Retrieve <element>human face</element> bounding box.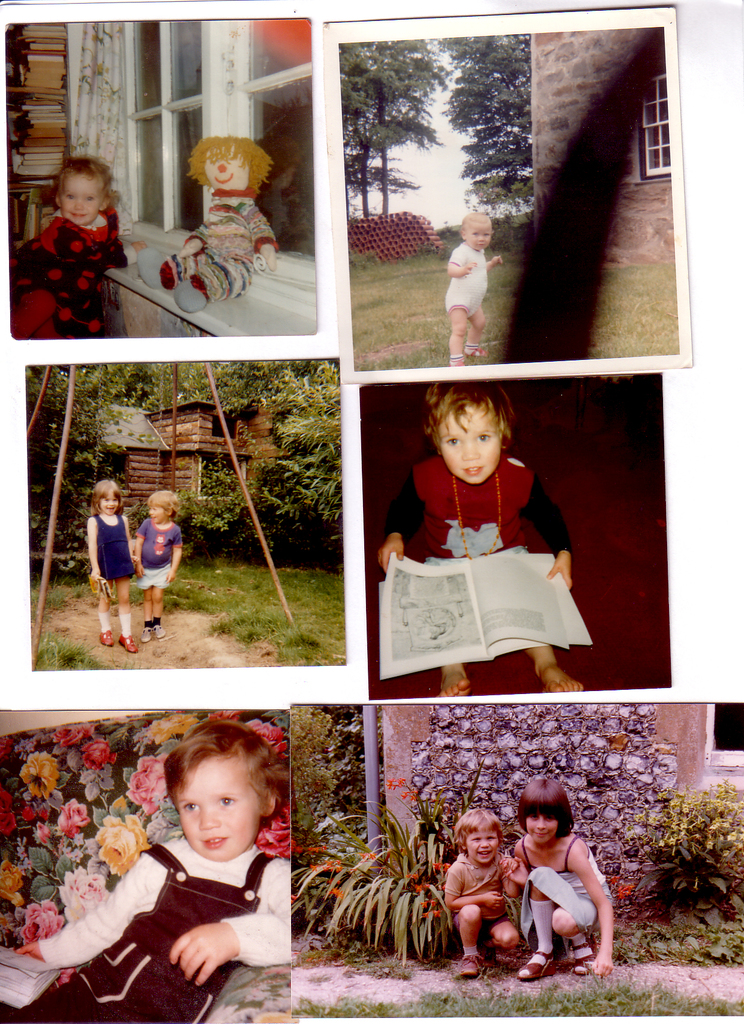
Bounding box: bbox=(528, 803, 558, 844).
